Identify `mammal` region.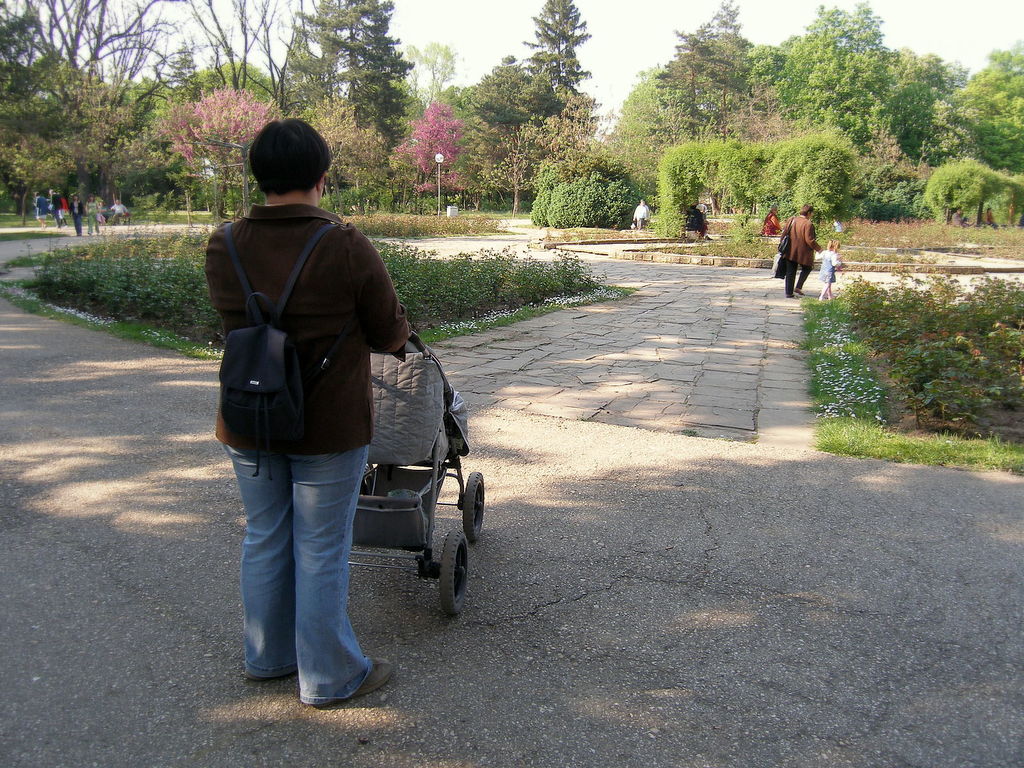
Region: BBox(768, 207, 824, 296).
